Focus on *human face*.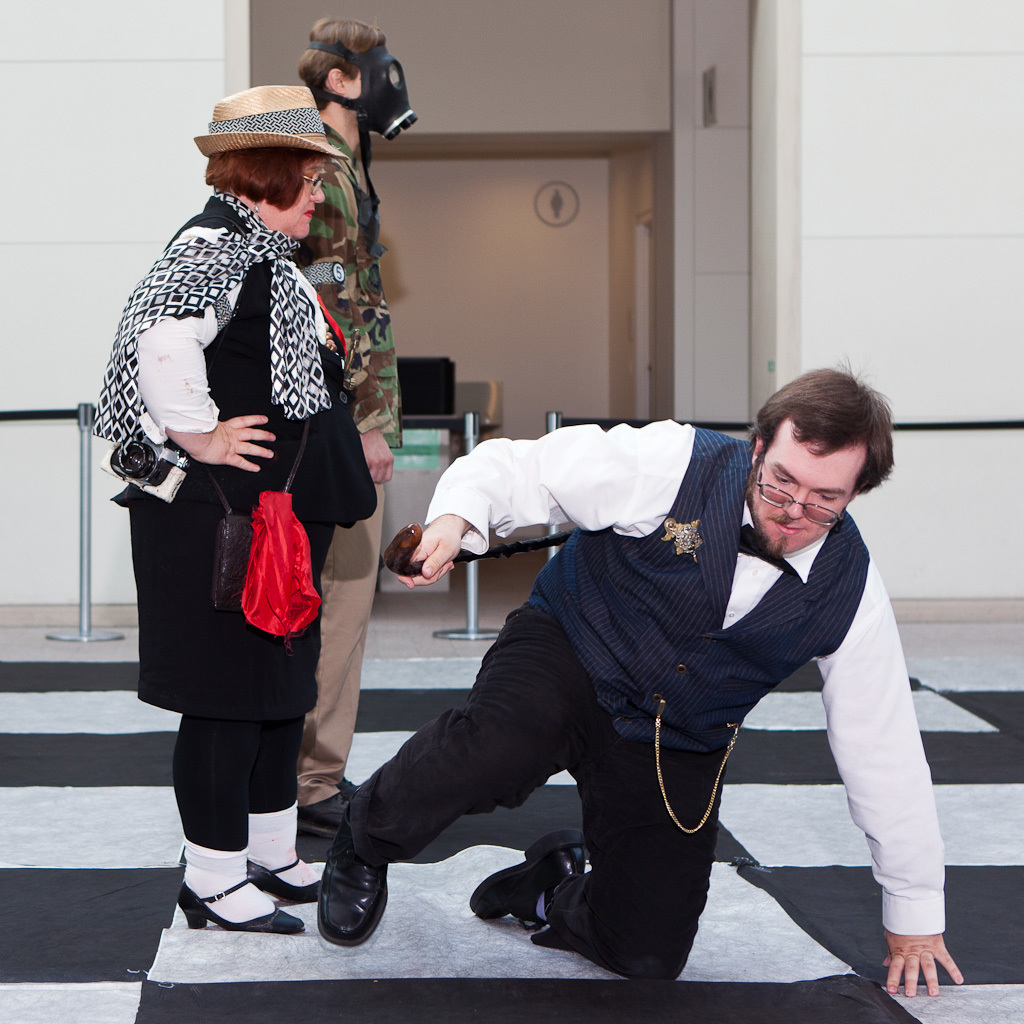
Focused at left=284, top=154, right=328, bottom=239.
